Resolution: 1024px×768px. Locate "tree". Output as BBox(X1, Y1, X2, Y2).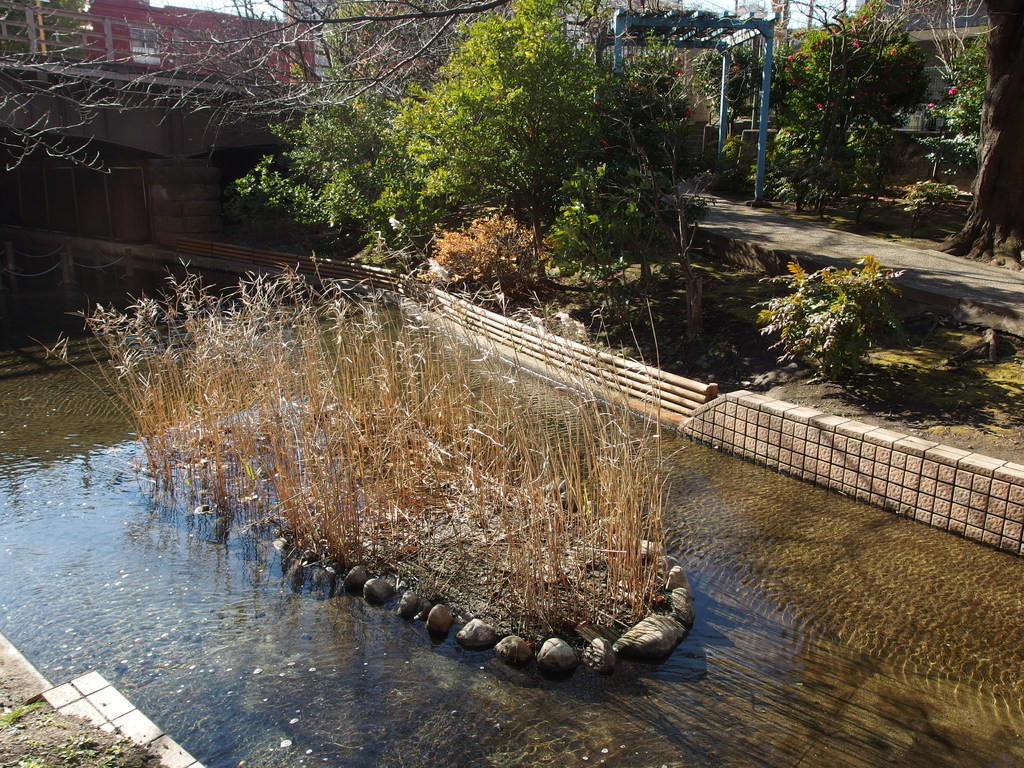
BBox(0, 0, 490, 178).
